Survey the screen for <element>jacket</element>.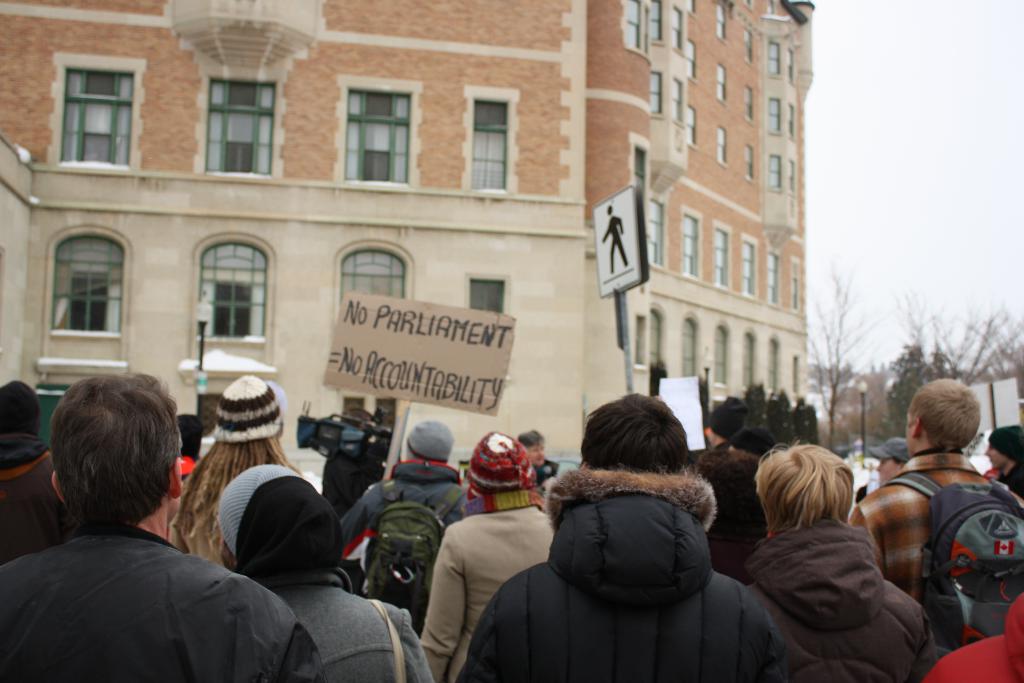
Survey found: 454/463/792/682.
